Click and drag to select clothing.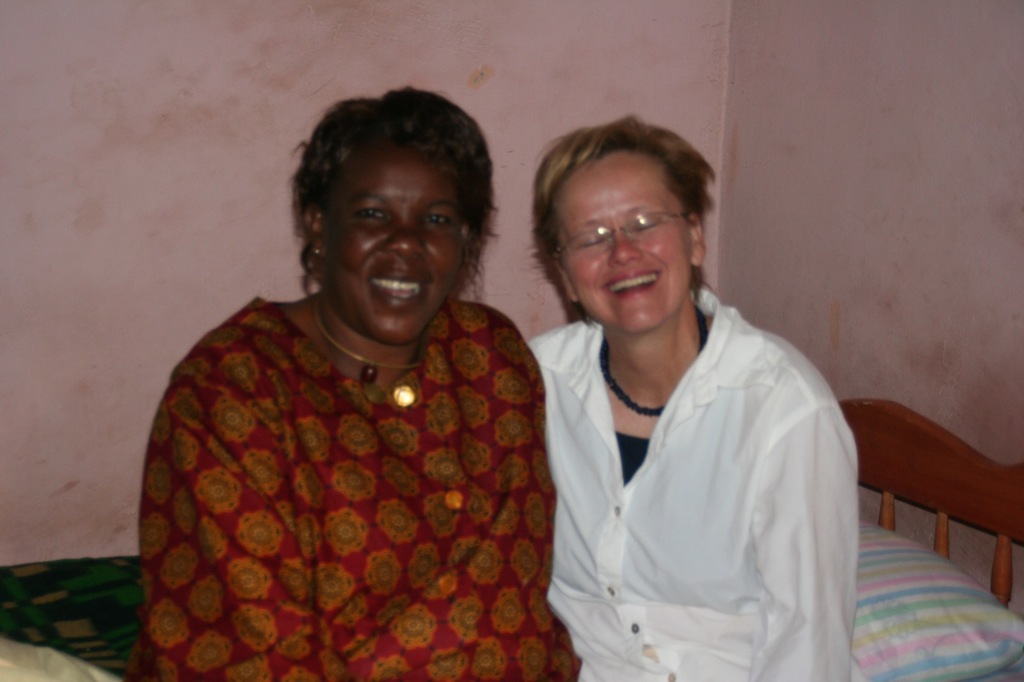
Selection: 131/296/580/681.
